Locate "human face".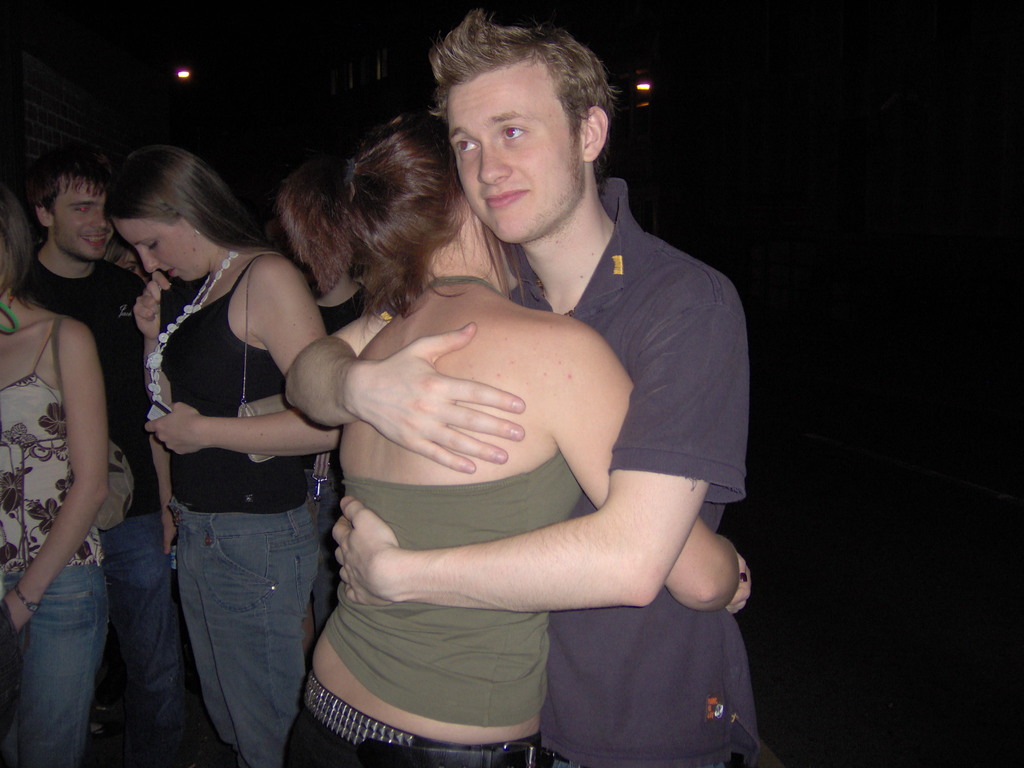
Bounding box: <region>461, 209, 520, 289</region>.
